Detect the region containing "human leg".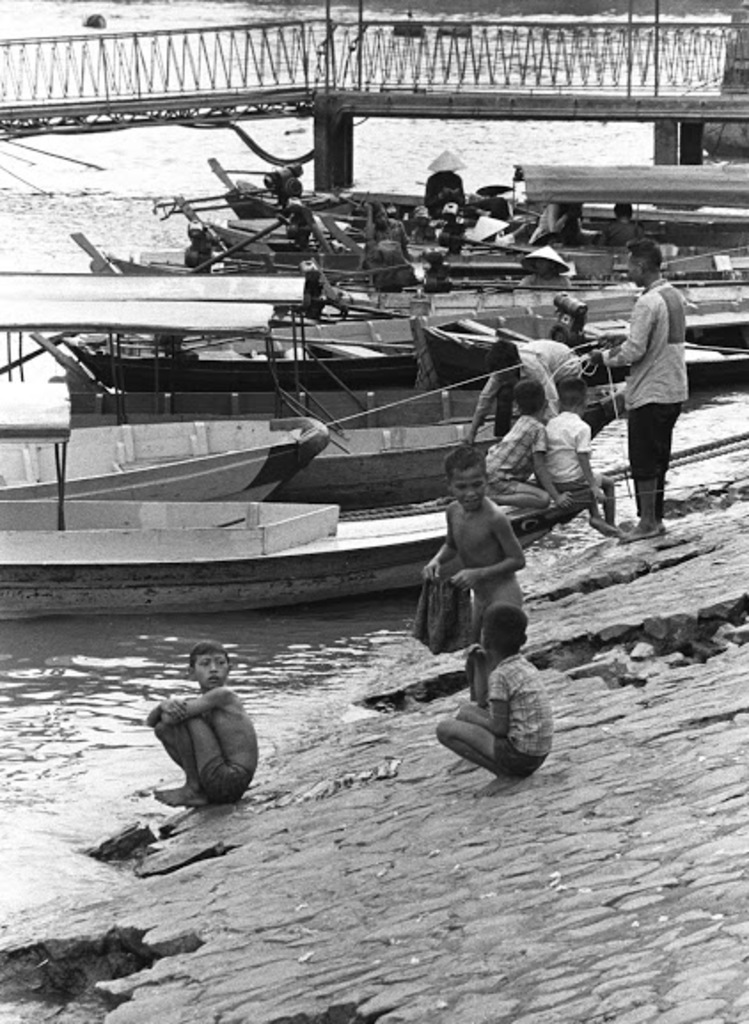
612,408,682,536.
